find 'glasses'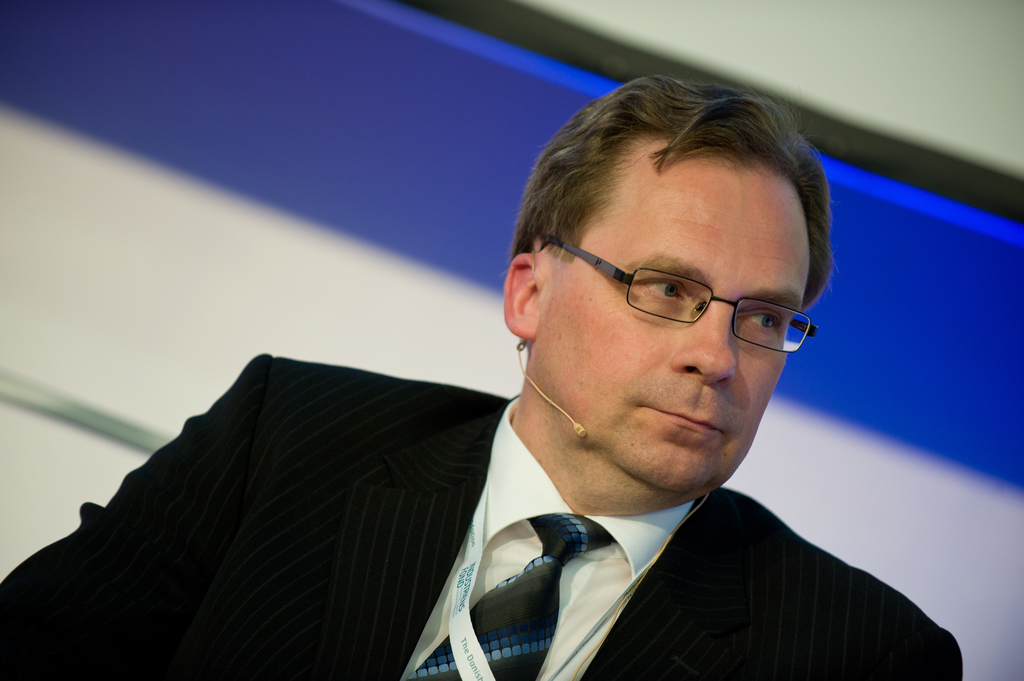
<box>538,231,818,359</box>
